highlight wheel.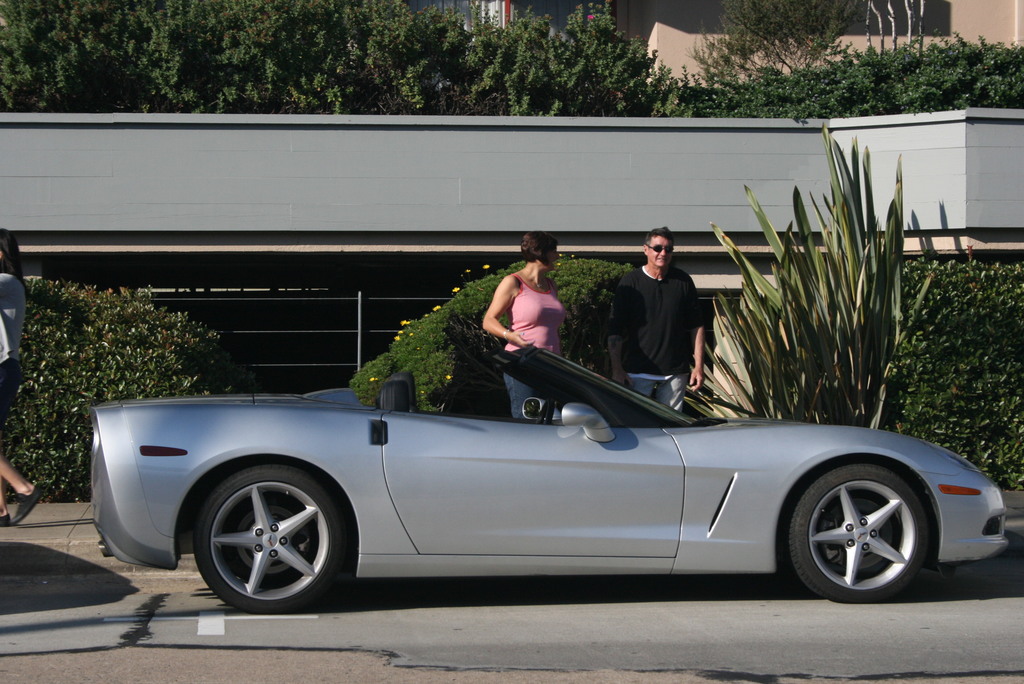
Highlighted region: <box>537,398,557,426</box>.
